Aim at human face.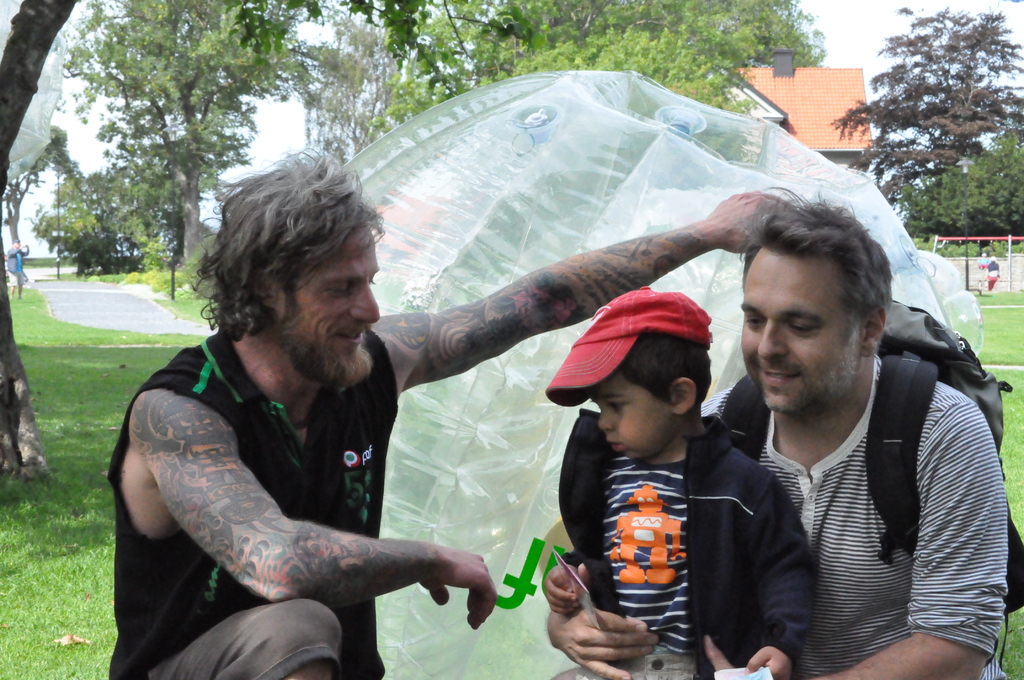
Aimed at (599, 368, 676, 457).
